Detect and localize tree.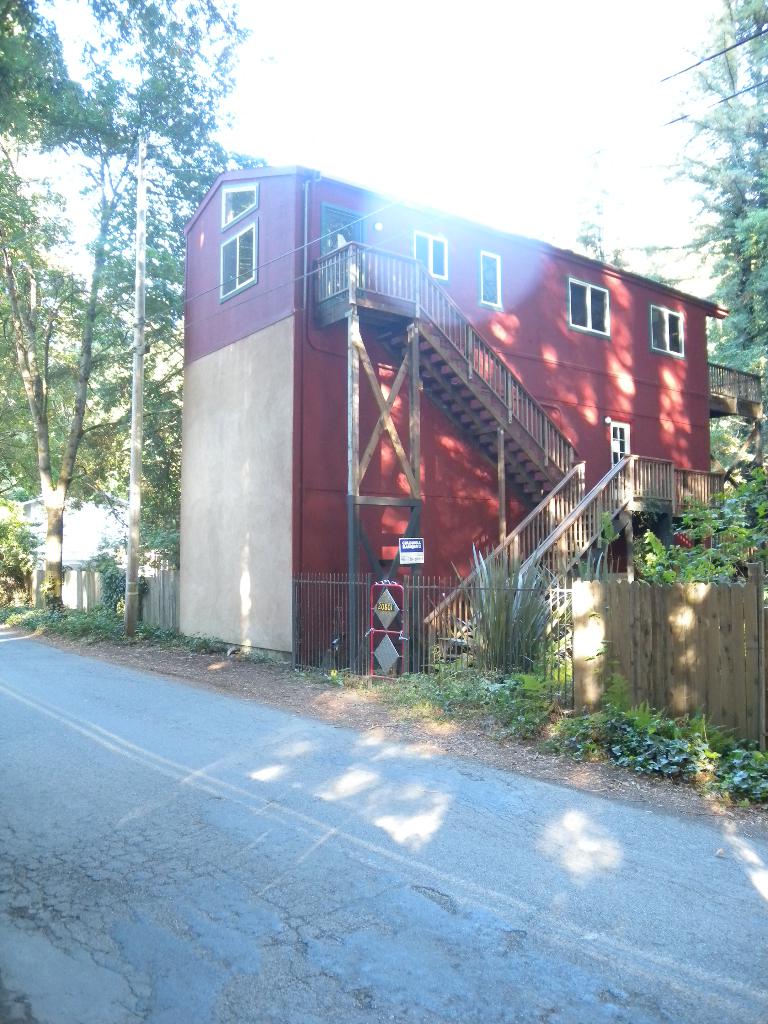
Localized at BBox(0, 1, 241, 614).
